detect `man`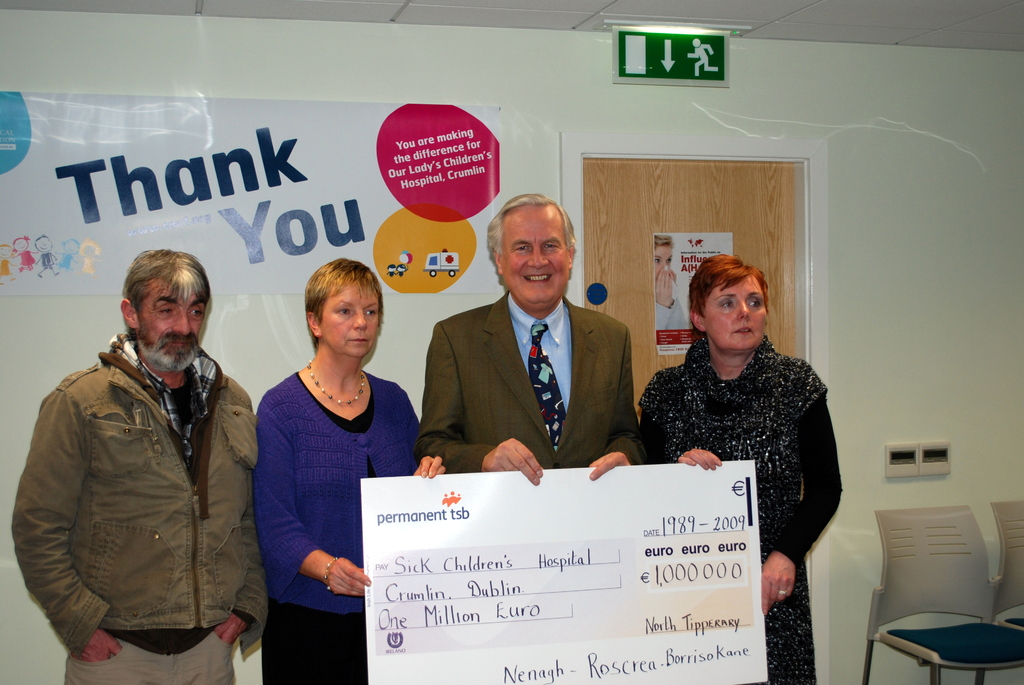
rect(390, 209, 644, 505)
